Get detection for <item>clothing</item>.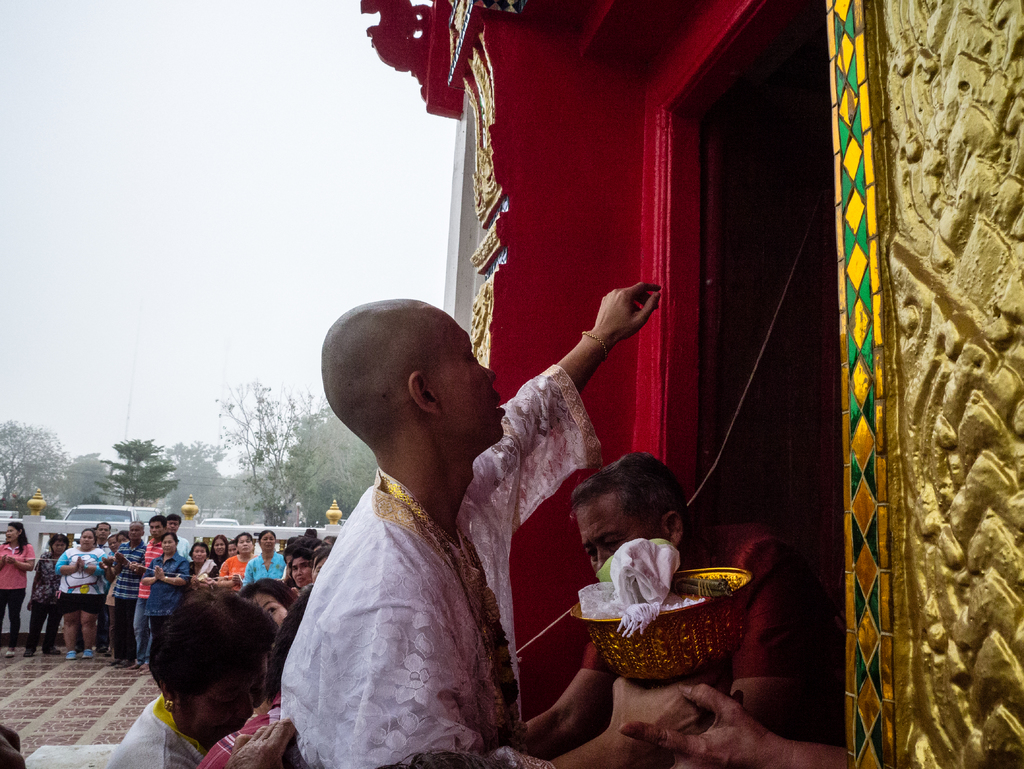
Detection: (x1=579, y1=518, x2=792, y2=699).
